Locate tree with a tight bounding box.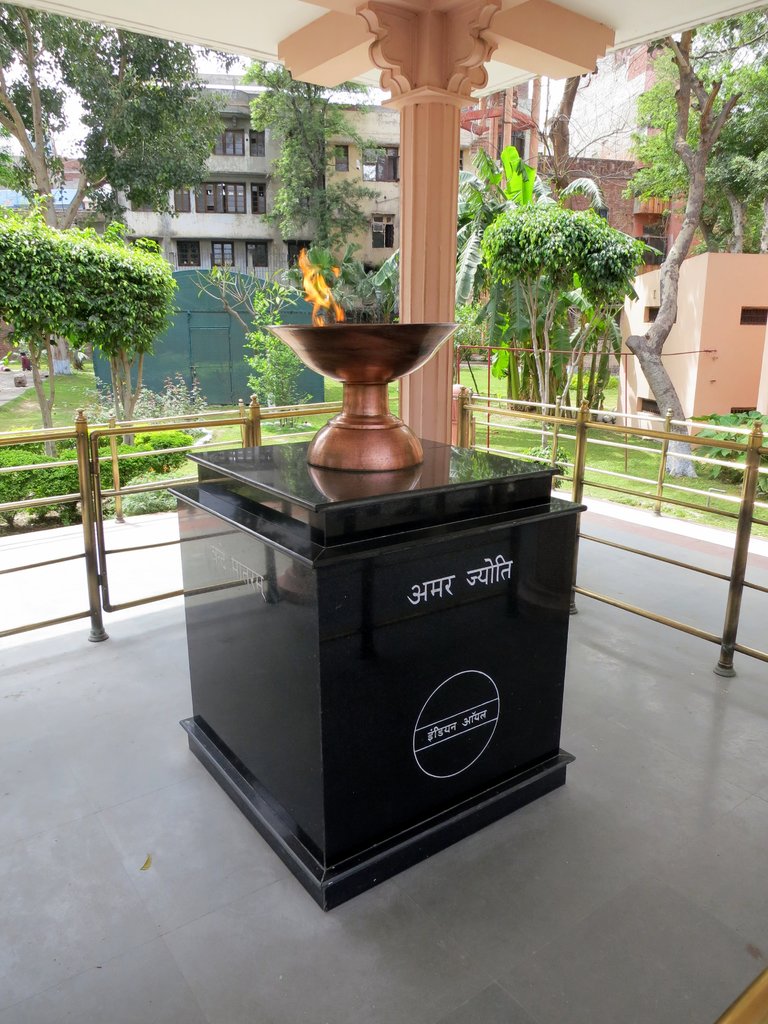
{"left": 250, "top": 51, "right": 375, "bottom": 317}.
